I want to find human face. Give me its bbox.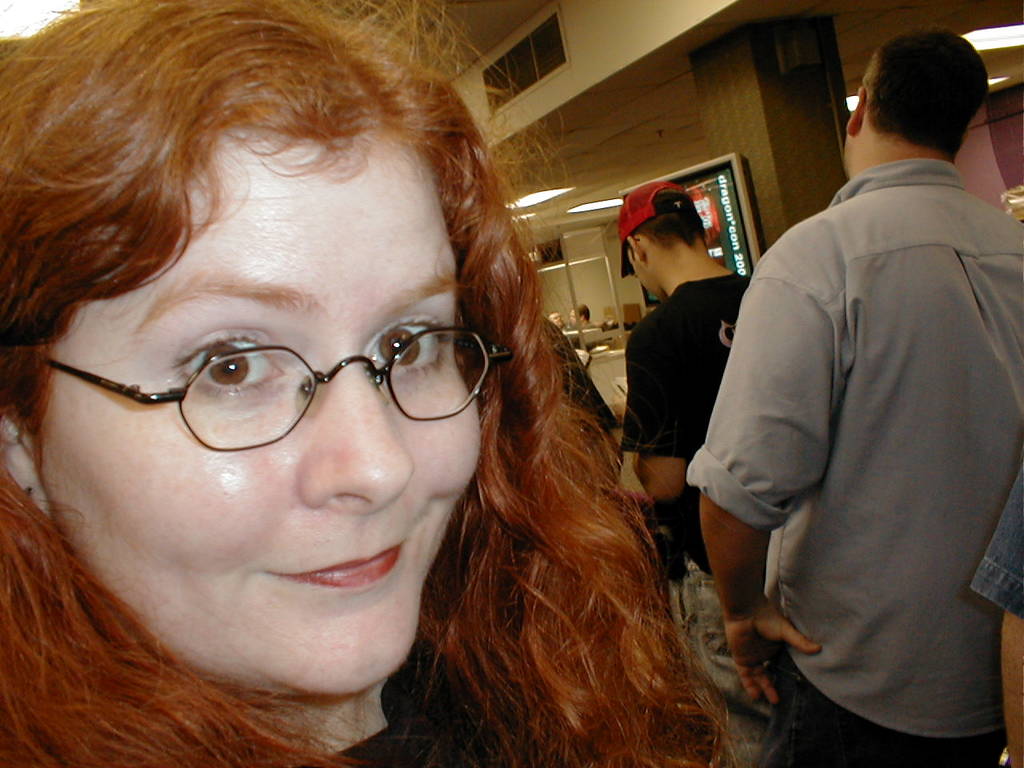
[left=43, top=124, right=489, bottom=696].
